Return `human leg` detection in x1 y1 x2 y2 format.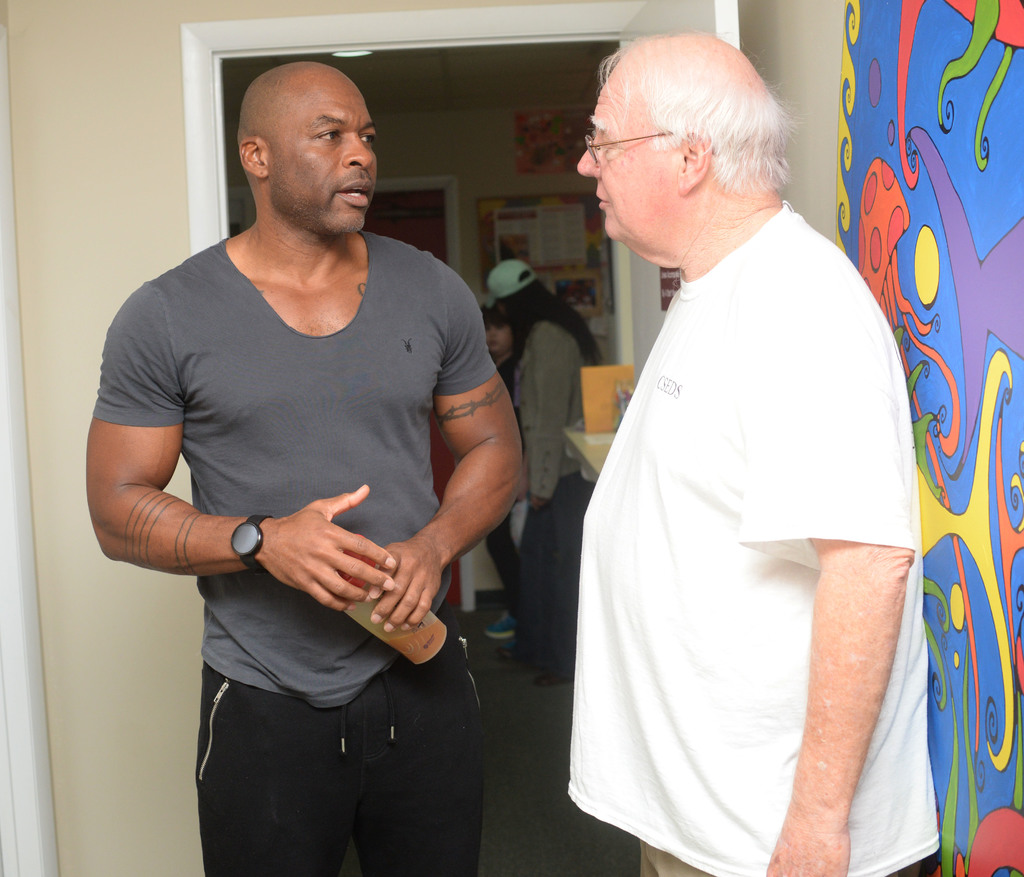
364 618 478 876.
